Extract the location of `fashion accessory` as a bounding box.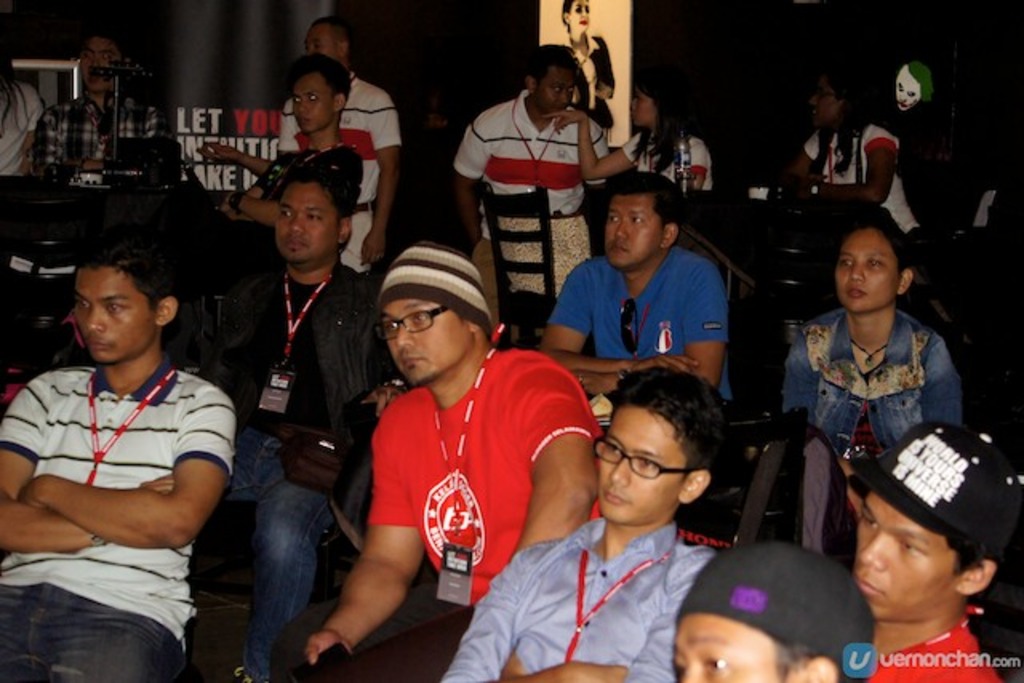
[left=850, top=421, right=1022, bottom=558].
